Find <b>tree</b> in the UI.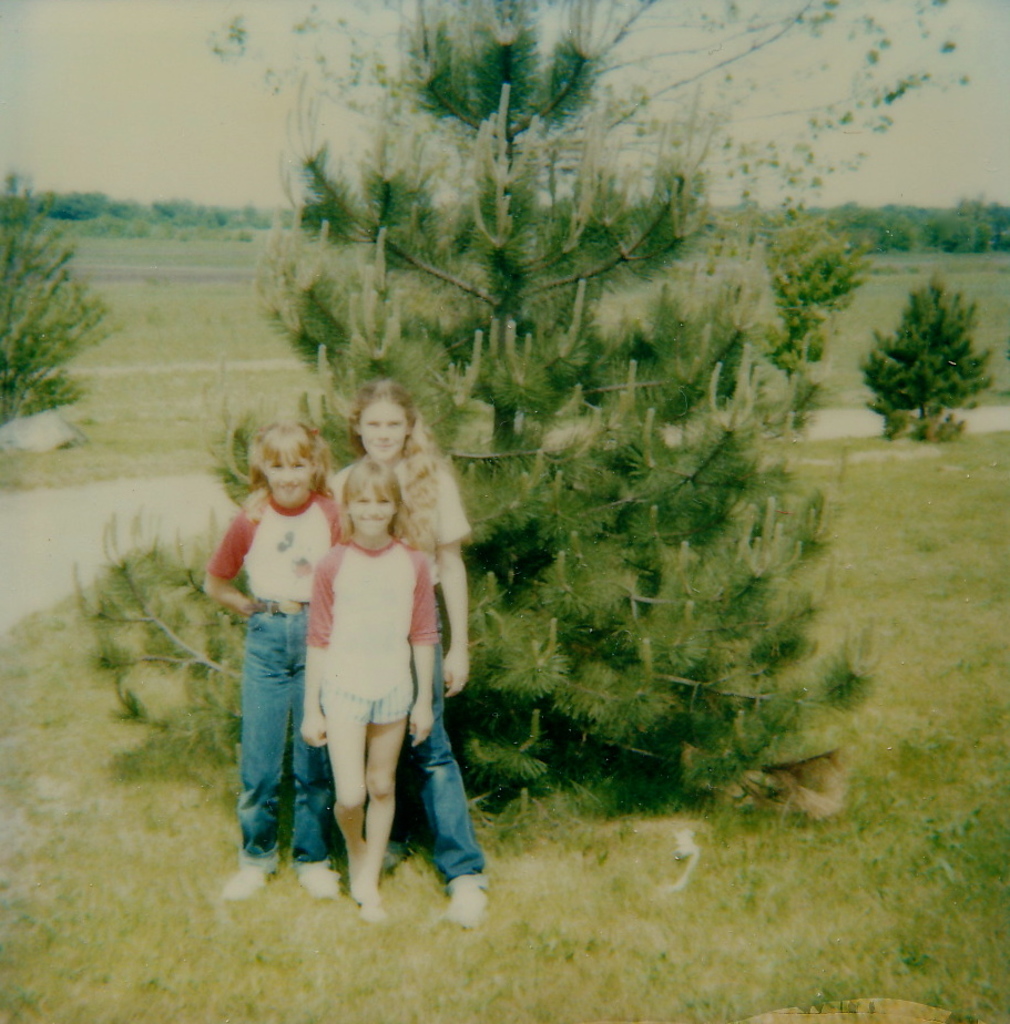
UI element at <region>742, 217, 868, 424</region>.
